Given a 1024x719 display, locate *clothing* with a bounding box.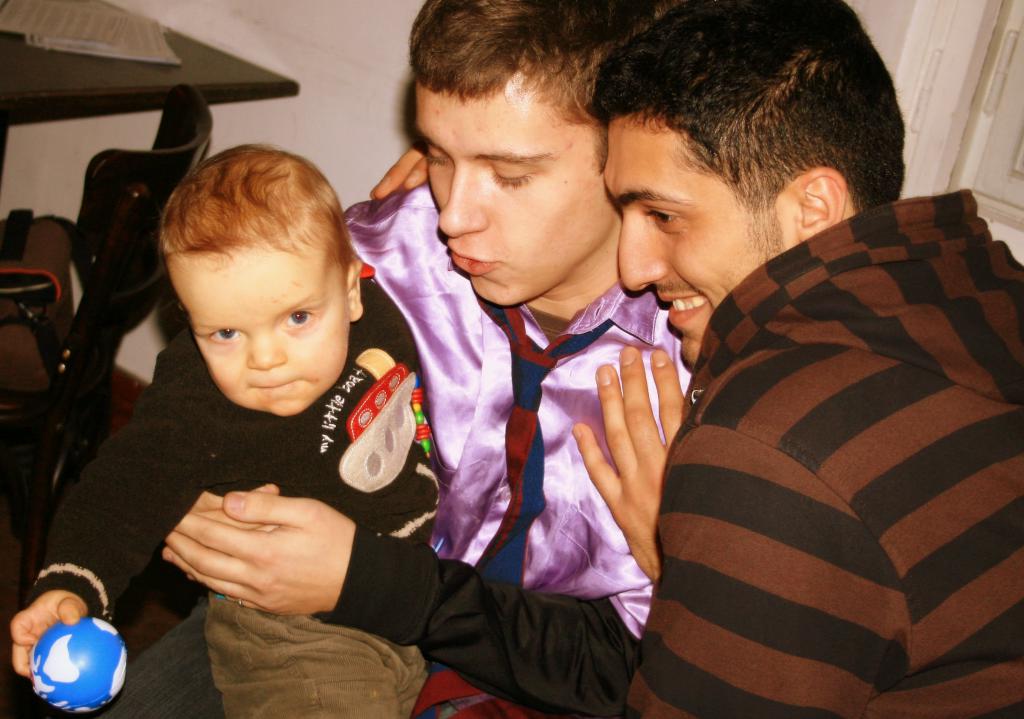
Located: BBox(24, 271, 442, 629).
